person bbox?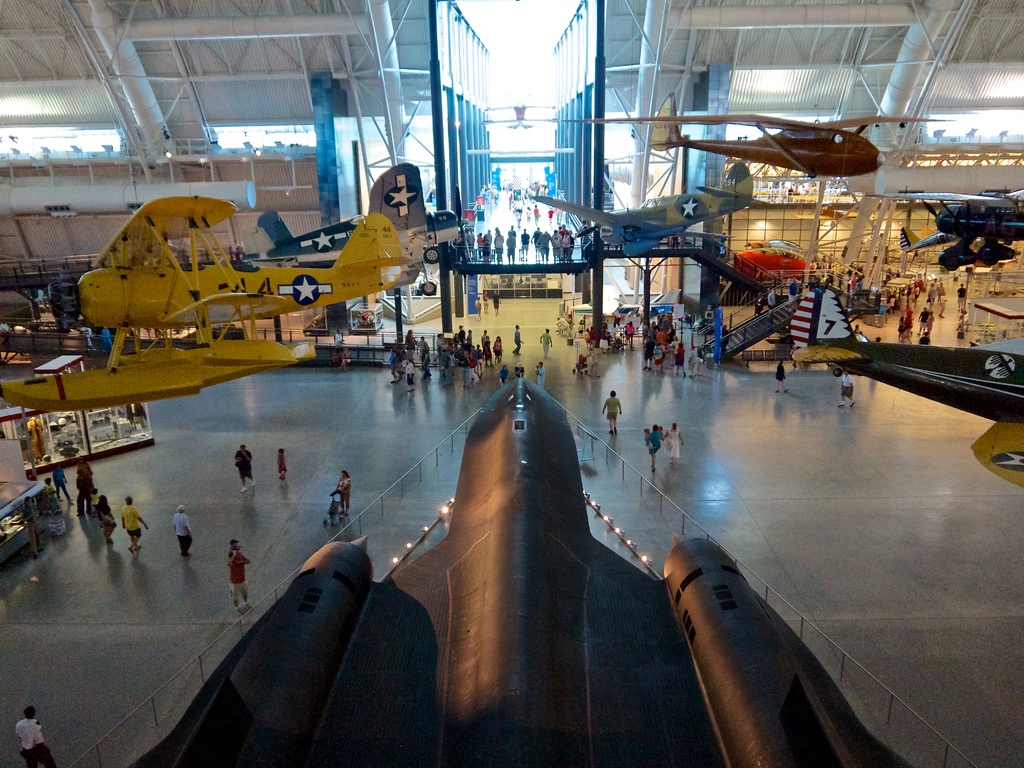
bbox=(276, 447, 286, 476)
